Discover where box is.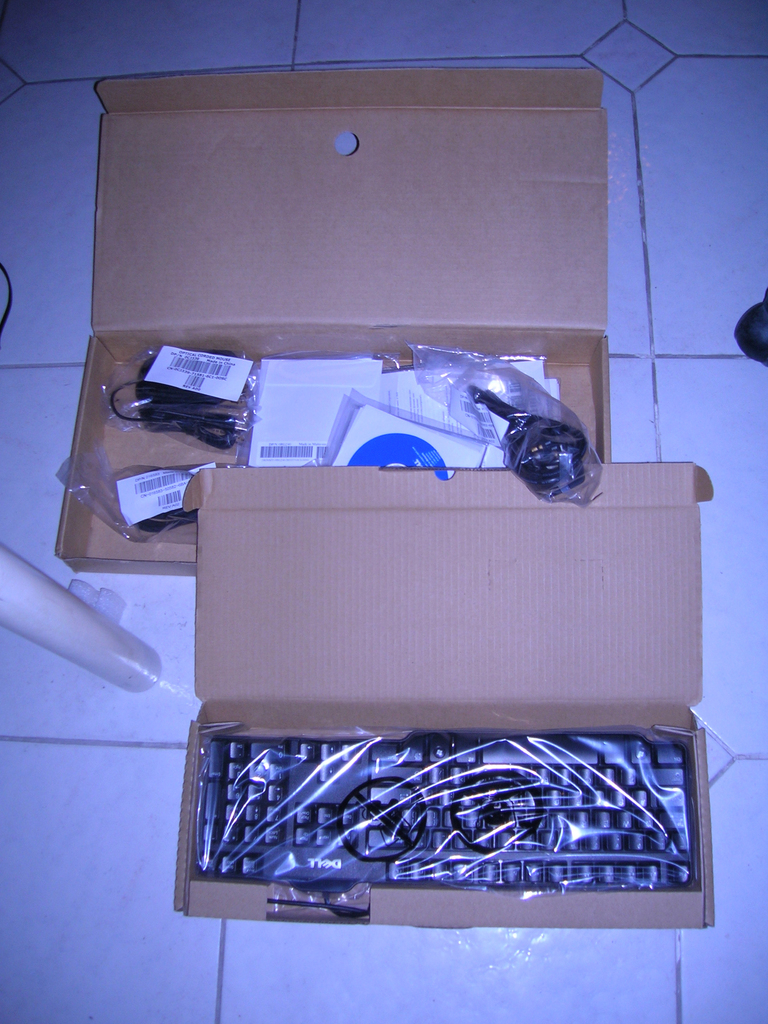
Discovered at 174,465,741,932.
